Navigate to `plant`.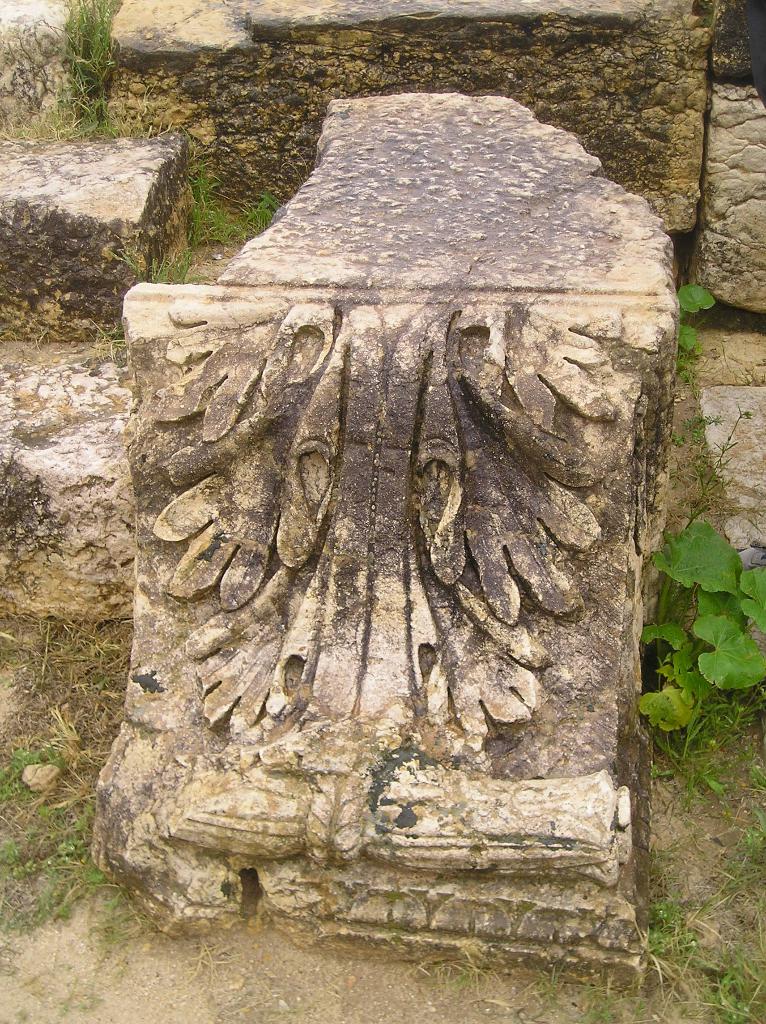
Navigation target: region(17, 0, 127, 147).
